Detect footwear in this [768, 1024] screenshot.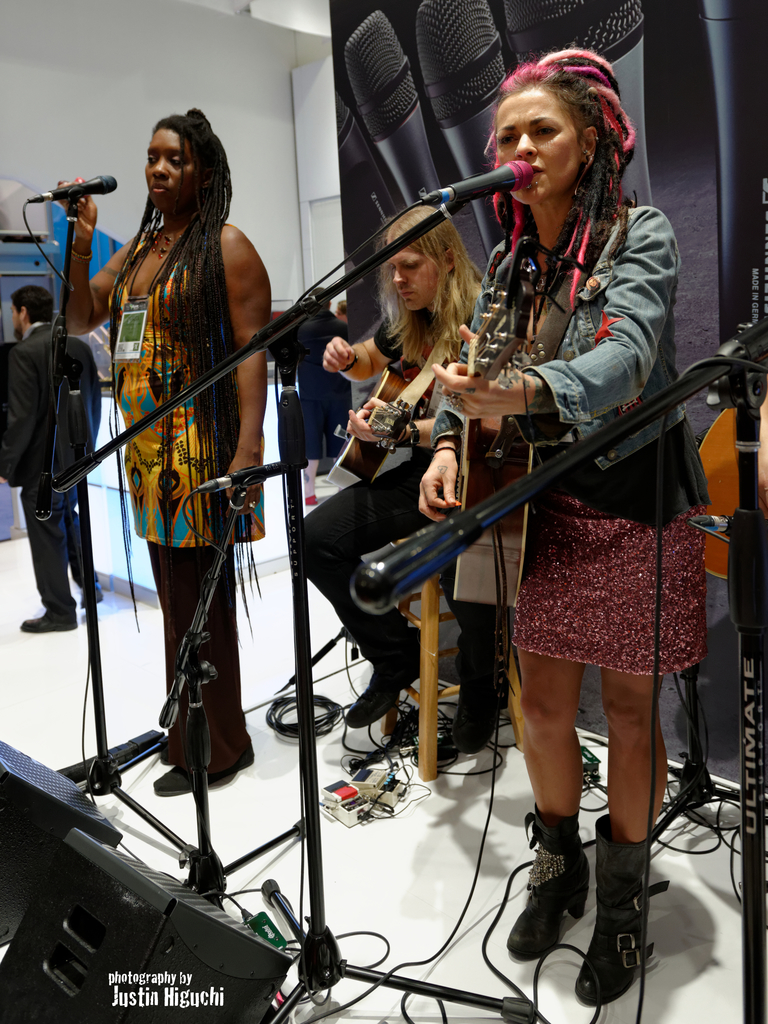
Detection: crop(343, 606, 436, 726).
